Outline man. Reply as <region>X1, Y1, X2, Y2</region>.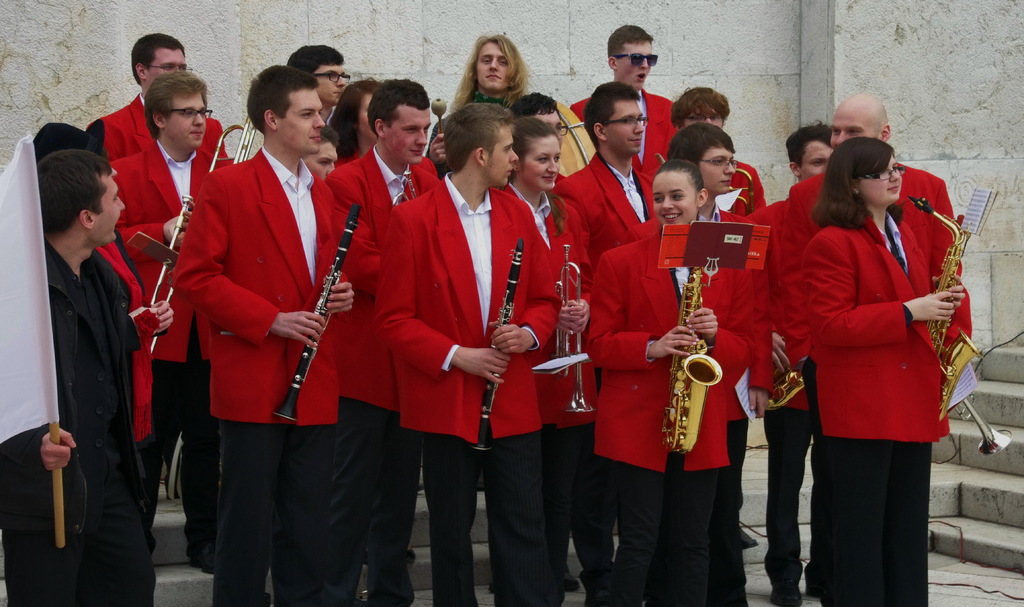
<region>89, 33, 225, 498</region>.
